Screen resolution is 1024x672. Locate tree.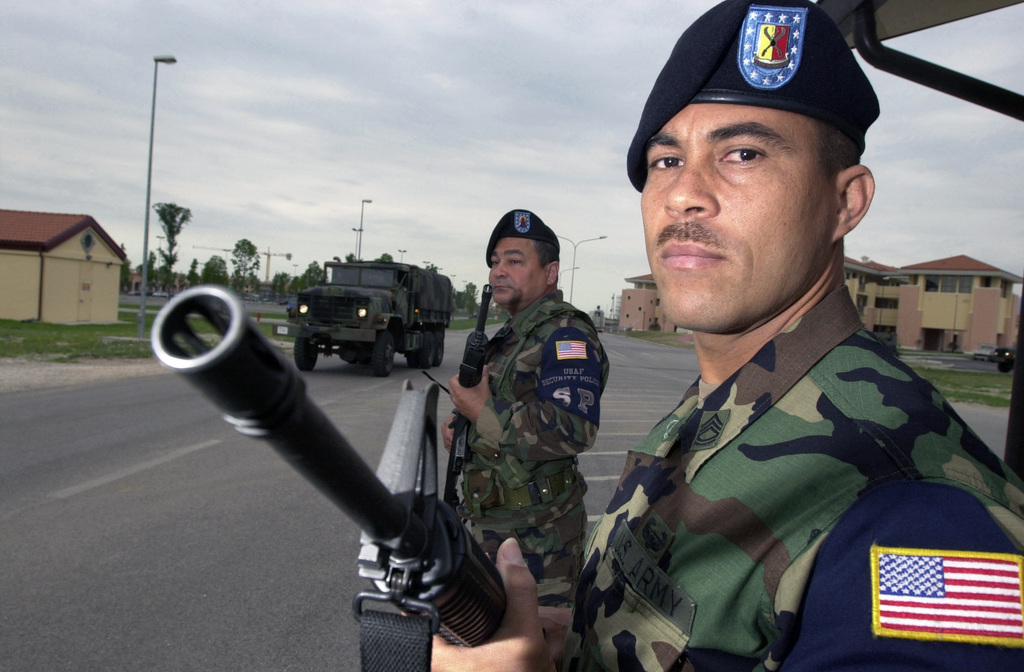
region(121, 247, 159, 295).
